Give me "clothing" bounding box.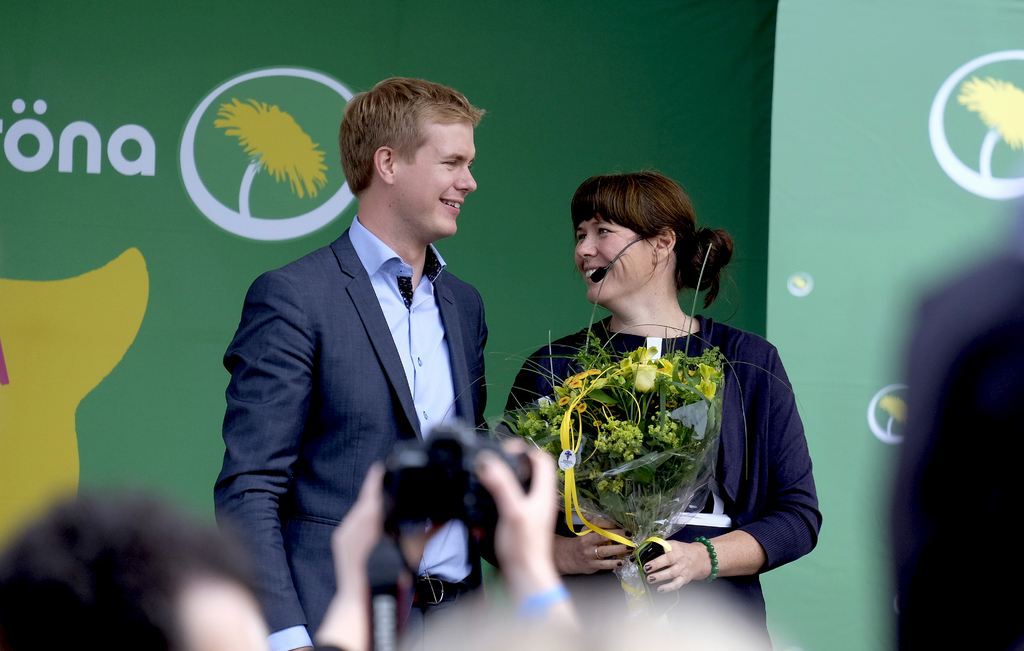
209/208/492/650.
